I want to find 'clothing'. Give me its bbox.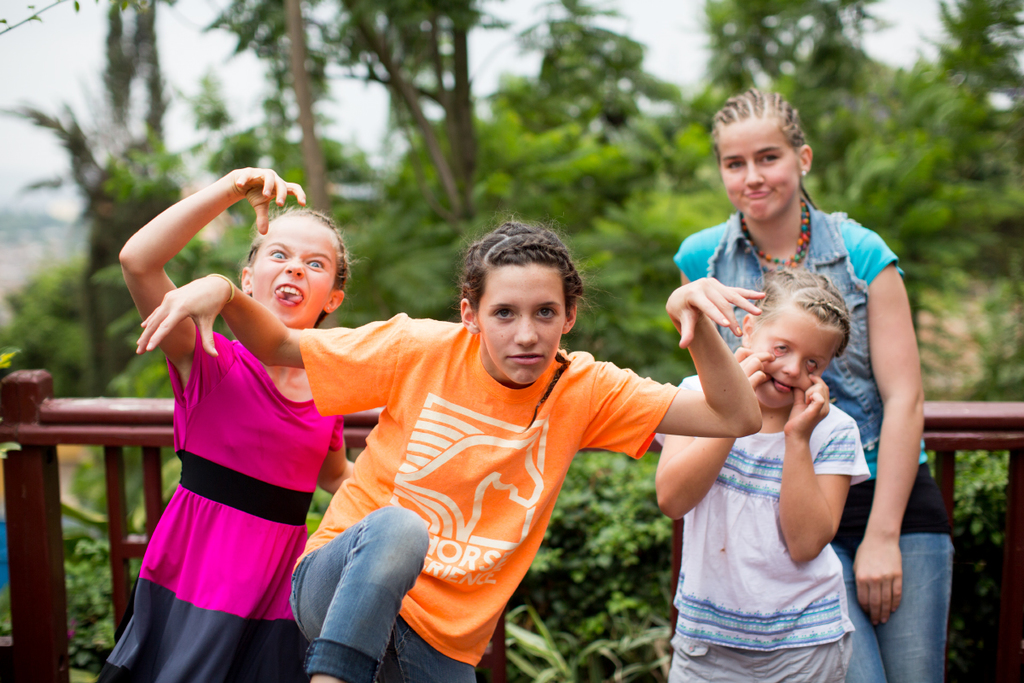
[634,368,886,682].
